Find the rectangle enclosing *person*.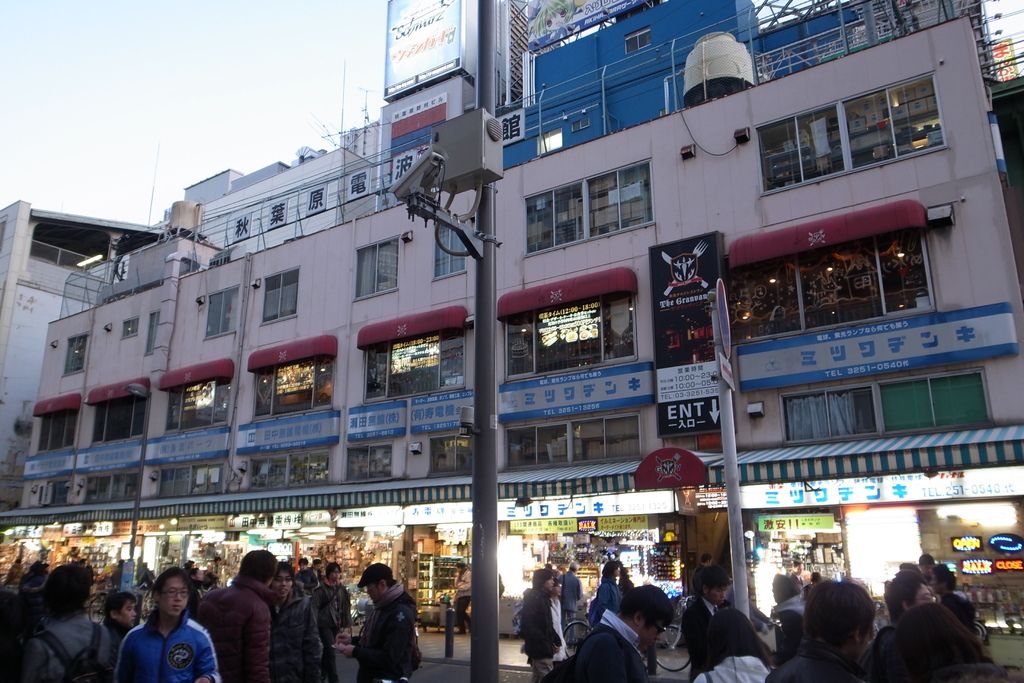
x1=104 y1=591 x2=141 y2=651.
